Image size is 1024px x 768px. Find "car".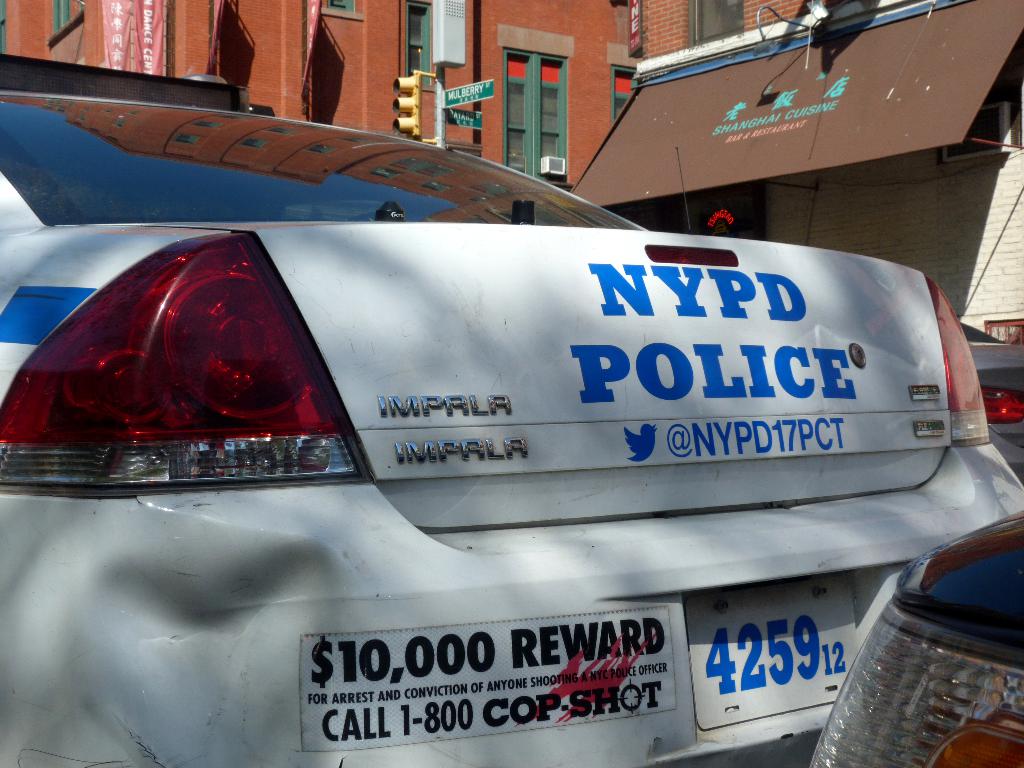
box=[959, 321, 1023, 486].
